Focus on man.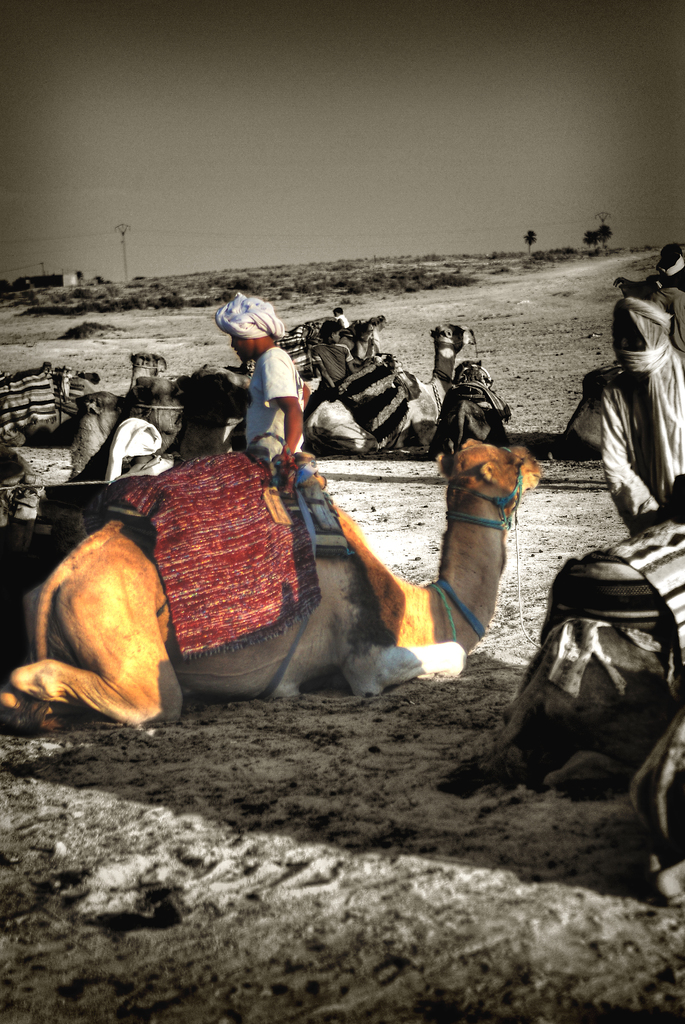
Focused at BBox(599, 299, 684, 538).
